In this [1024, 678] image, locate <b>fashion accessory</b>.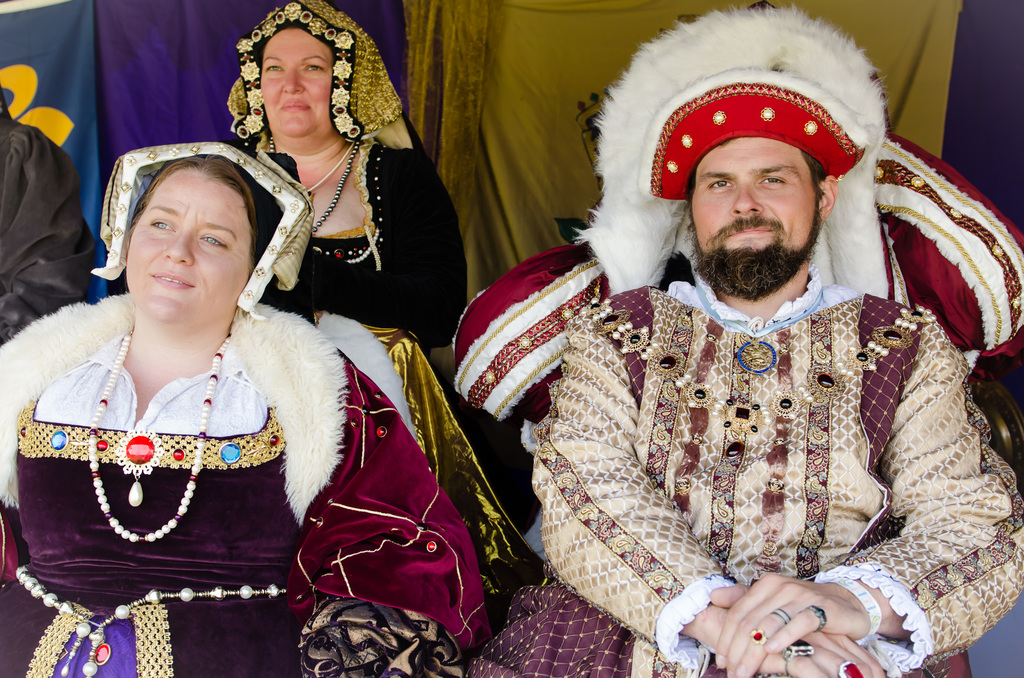
Bounding box: box(783, 639, 812, 674).
